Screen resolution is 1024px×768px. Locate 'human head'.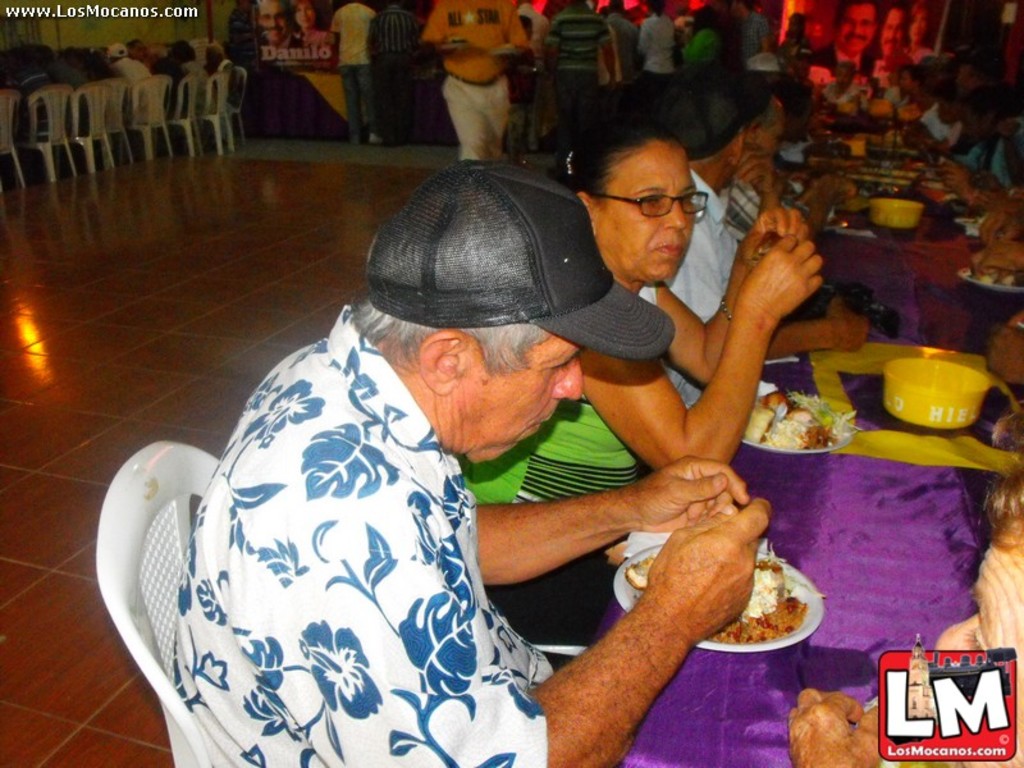
bbox=(259, 0, 291, 38).
